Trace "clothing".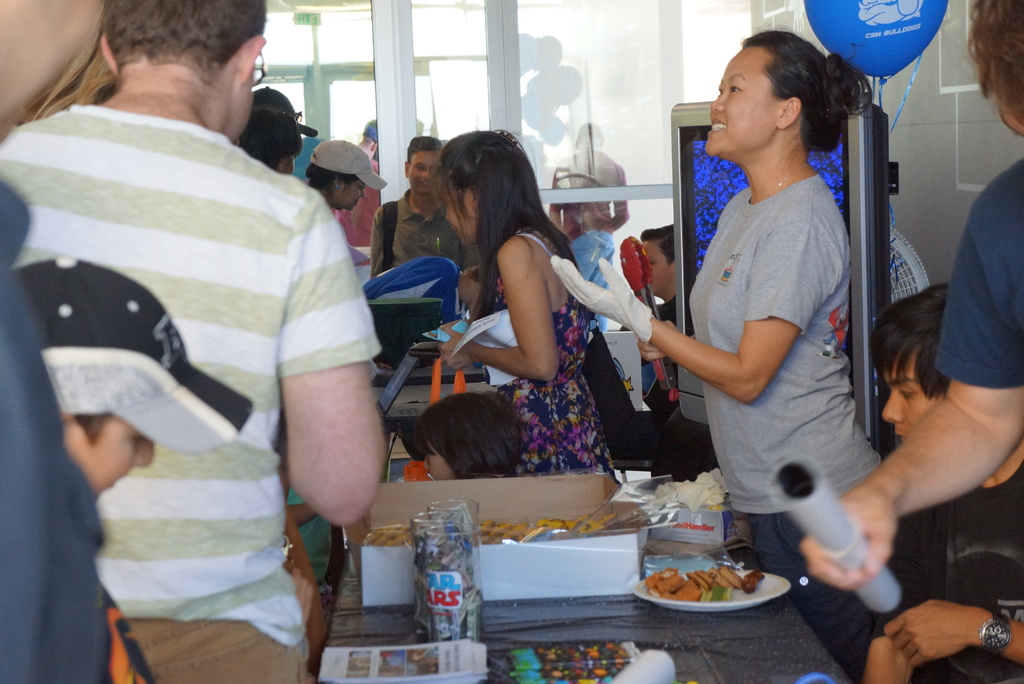
Traced to (929, 163, 1023, 393).
